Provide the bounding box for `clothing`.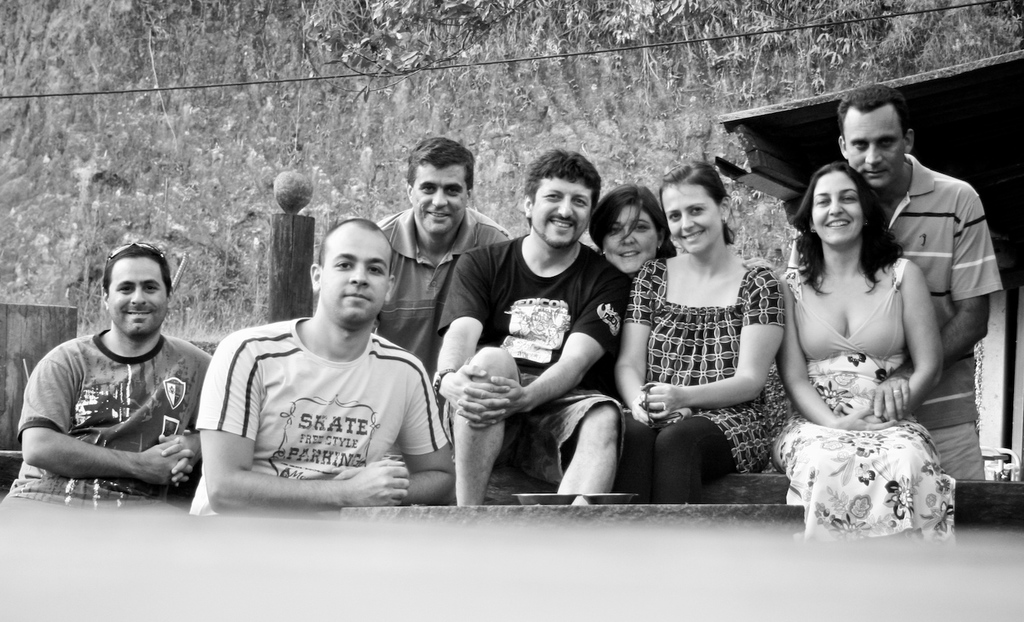
Rect(374, 203, 514, 379).
